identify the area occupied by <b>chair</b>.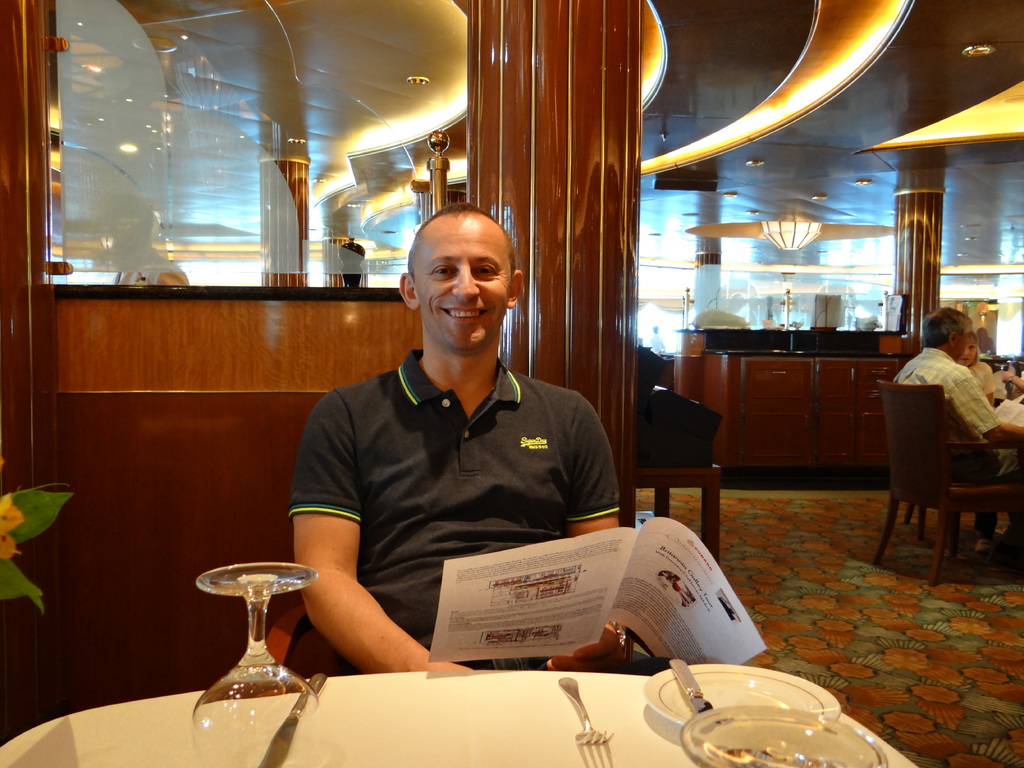
Area: Rect(263, 595, 657, 680).
